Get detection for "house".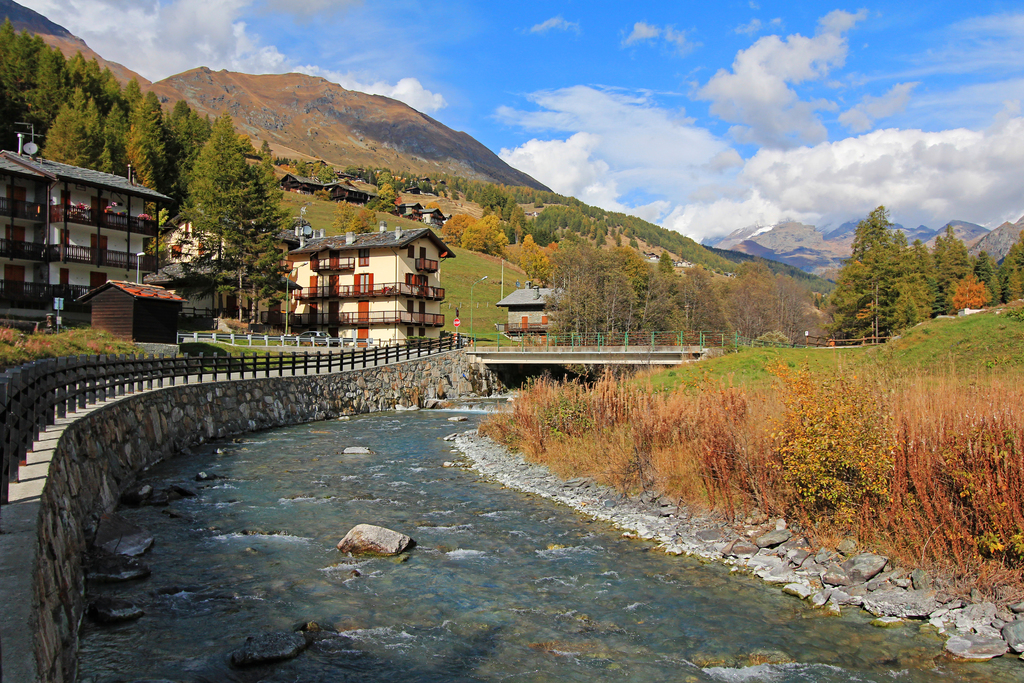
Detection: 494:274:577:336.
